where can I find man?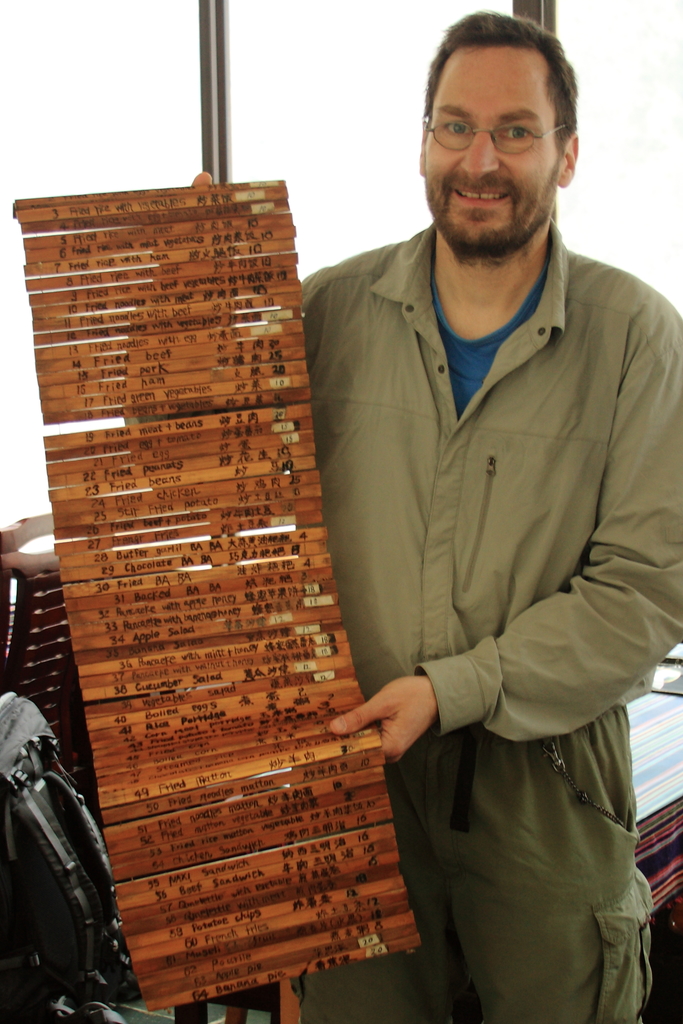
You can find it at 120/8/682/1023.
